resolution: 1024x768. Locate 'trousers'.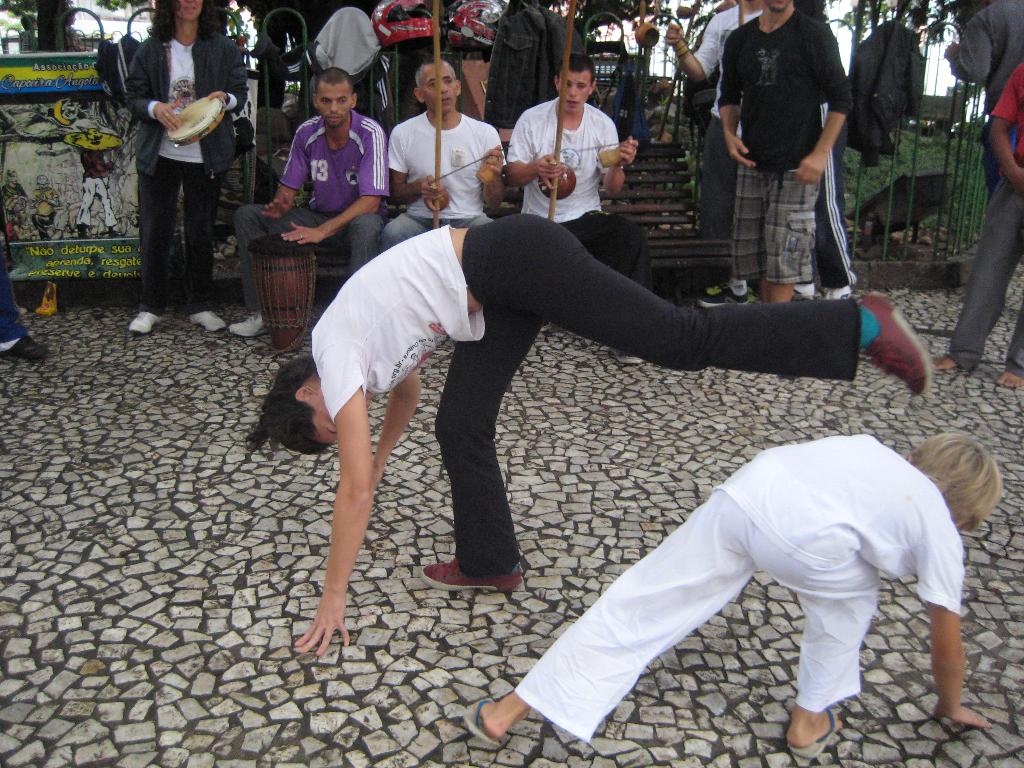
429:206:862:575.
